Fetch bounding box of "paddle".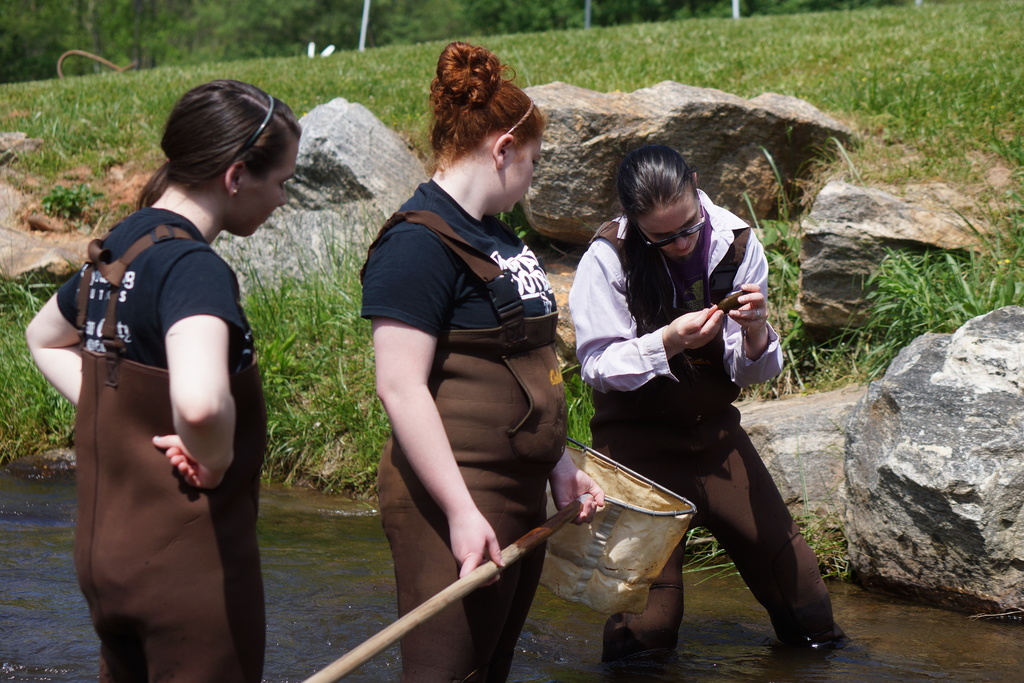
Bbox: 302 491 593 682.
